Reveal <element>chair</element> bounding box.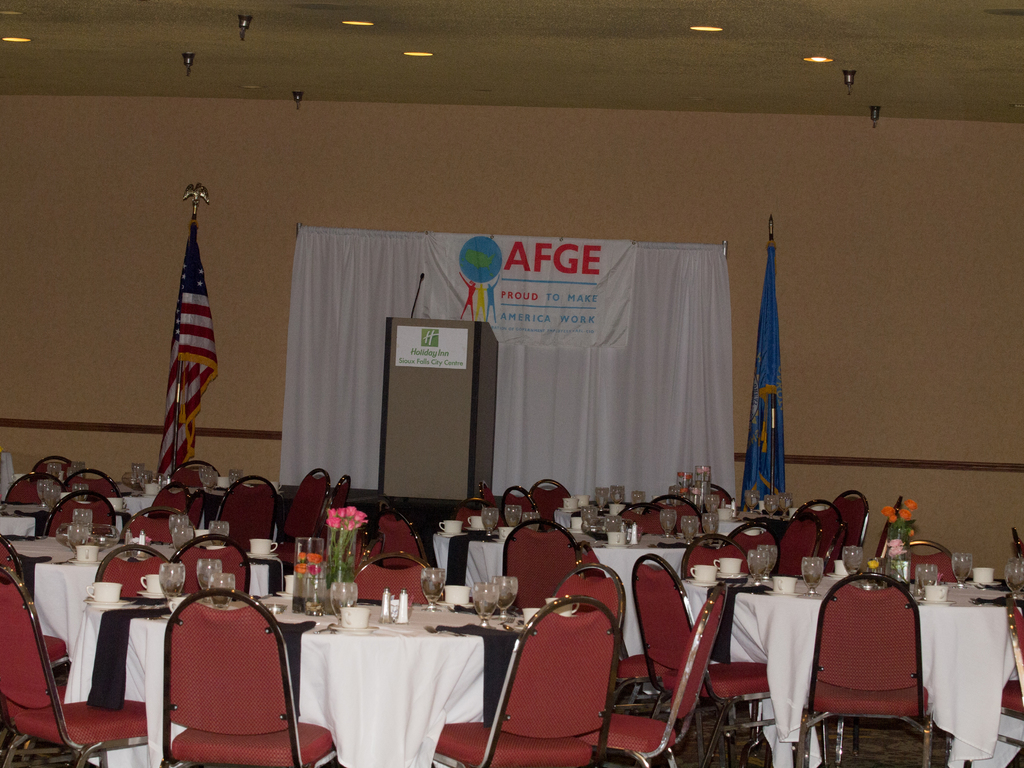
Revealed: detection(645, 495, 703, 536).
